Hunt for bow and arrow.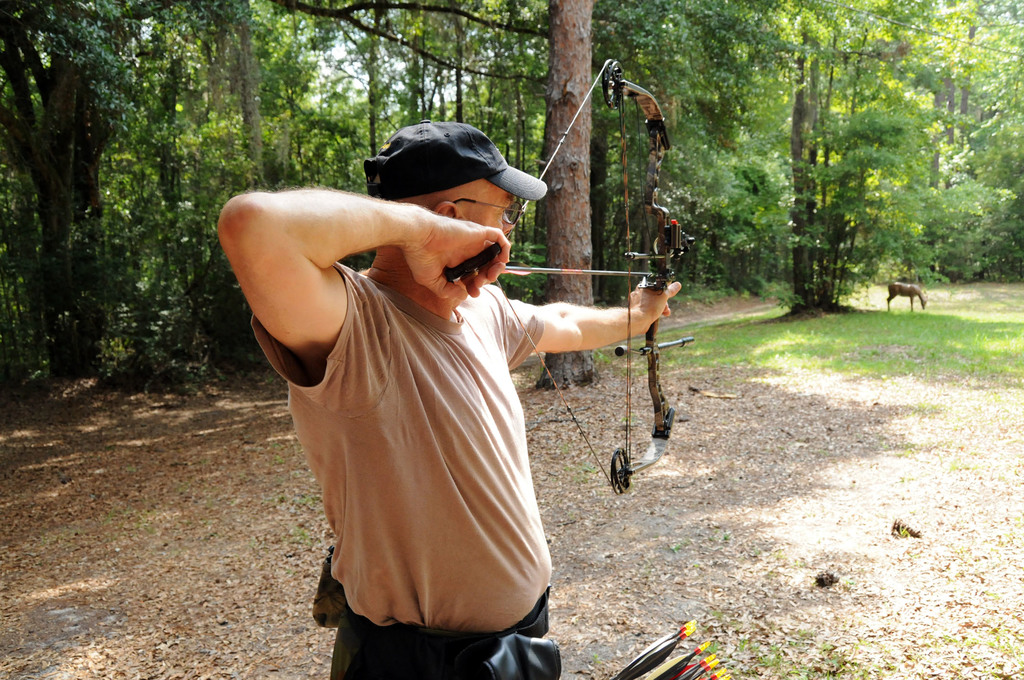
Hunted down at {"x1": 445, "y1": 54, "x2": 695, "y2": 498}.
